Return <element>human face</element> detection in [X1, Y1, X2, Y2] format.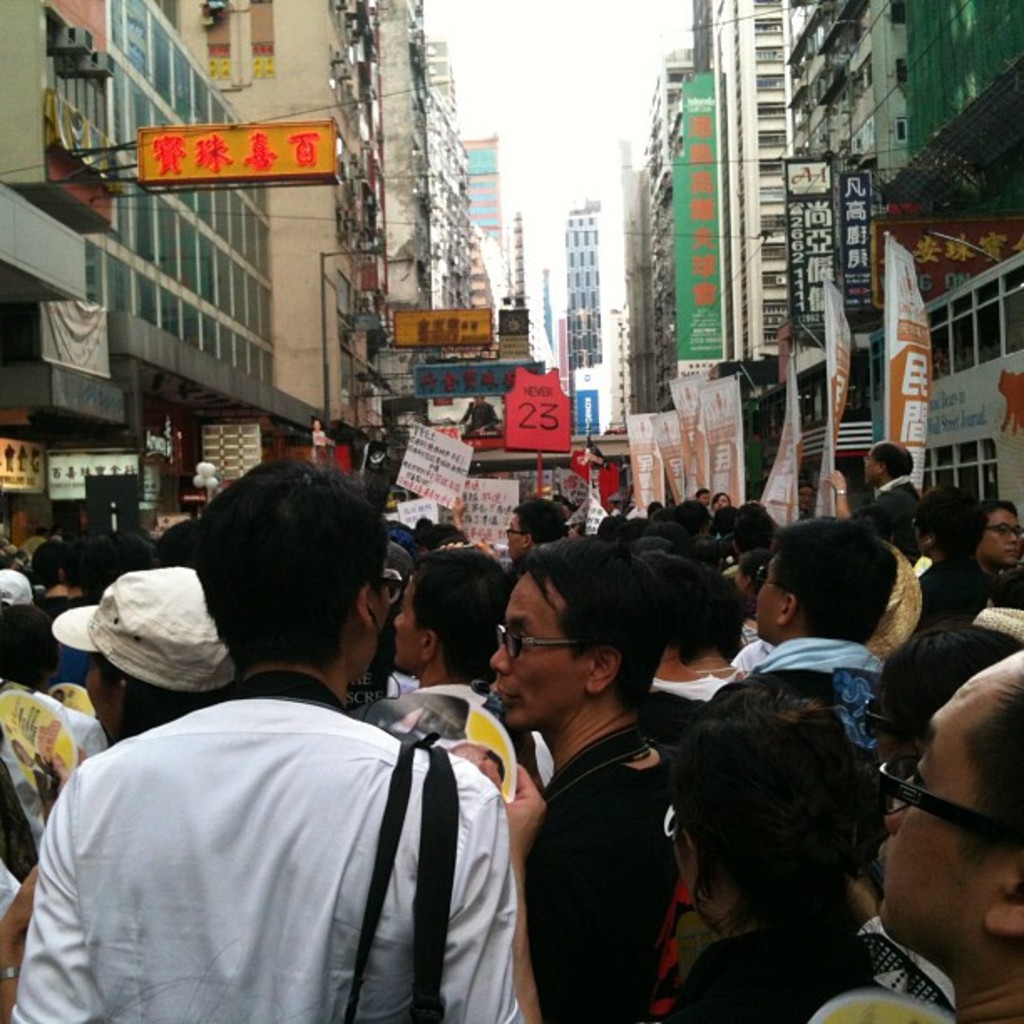
[504, 514, 524, 564].
